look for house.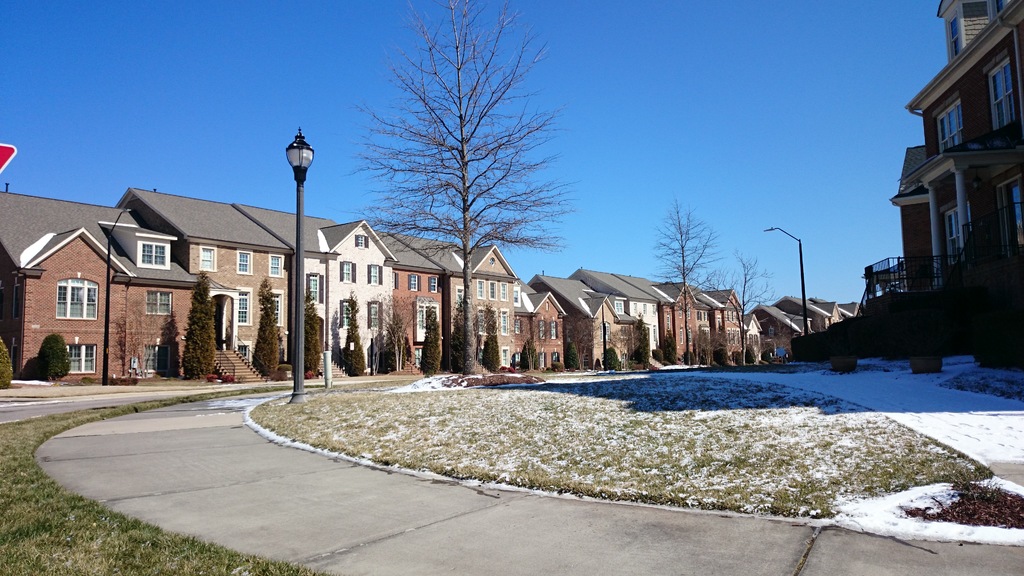
Found: x1=0 y1=193 x2=206 y2=384.
